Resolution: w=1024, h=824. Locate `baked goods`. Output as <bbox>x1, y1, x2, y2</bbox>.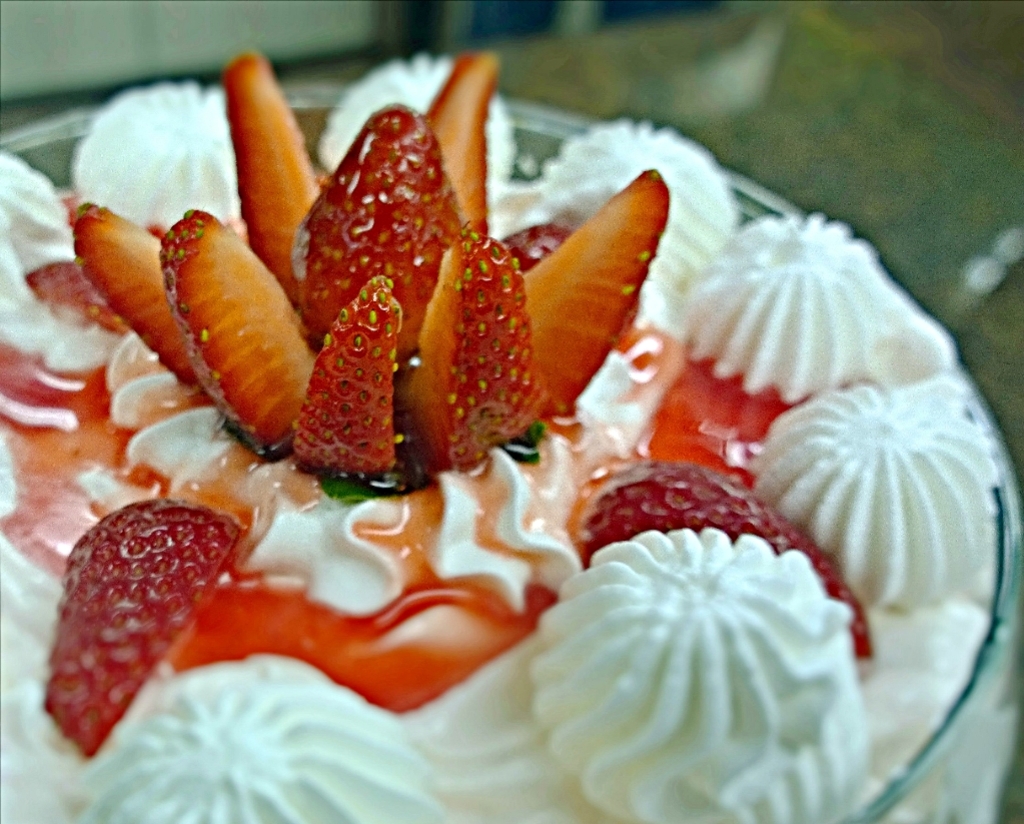
<bbox>48, 104, 973, 823</bbox>.
